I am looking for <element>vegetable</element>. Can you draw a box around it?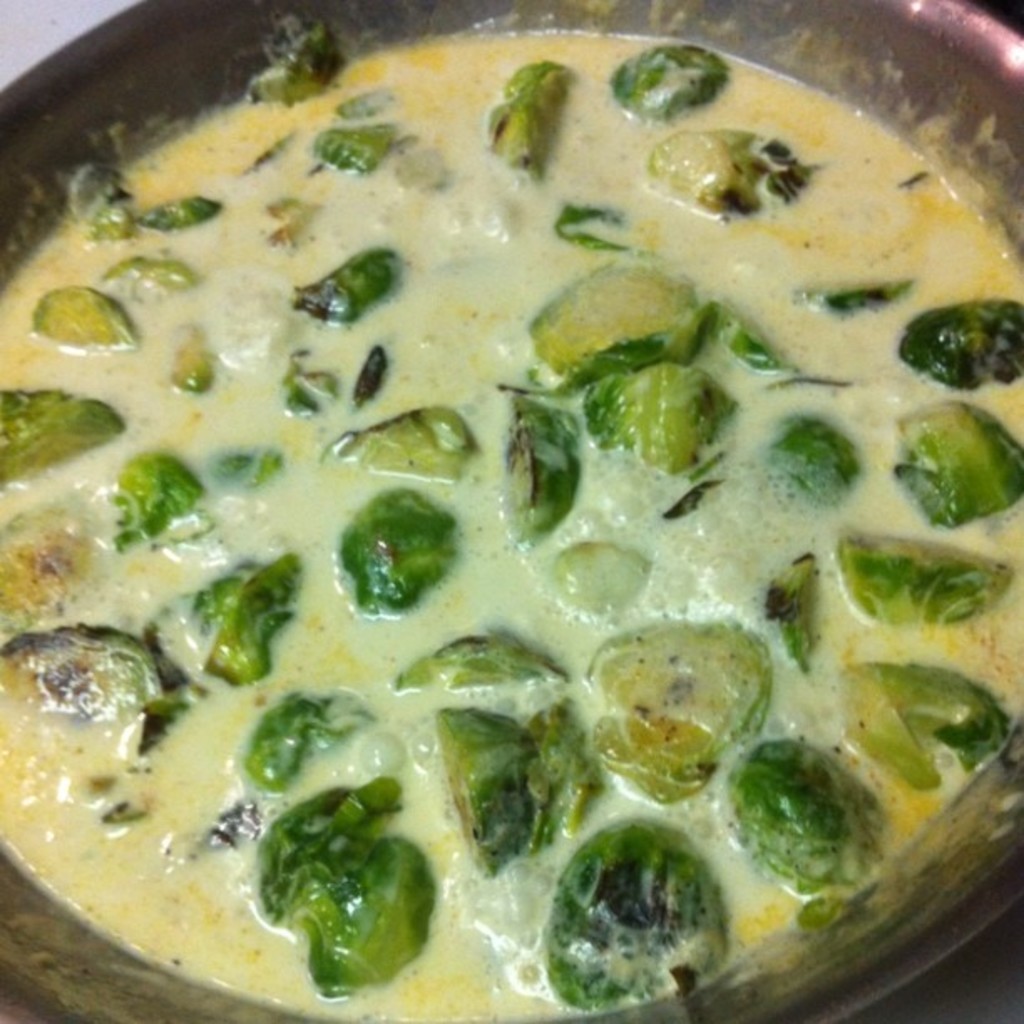
Sure, the bounding box is 110, 259, 199, 303.
